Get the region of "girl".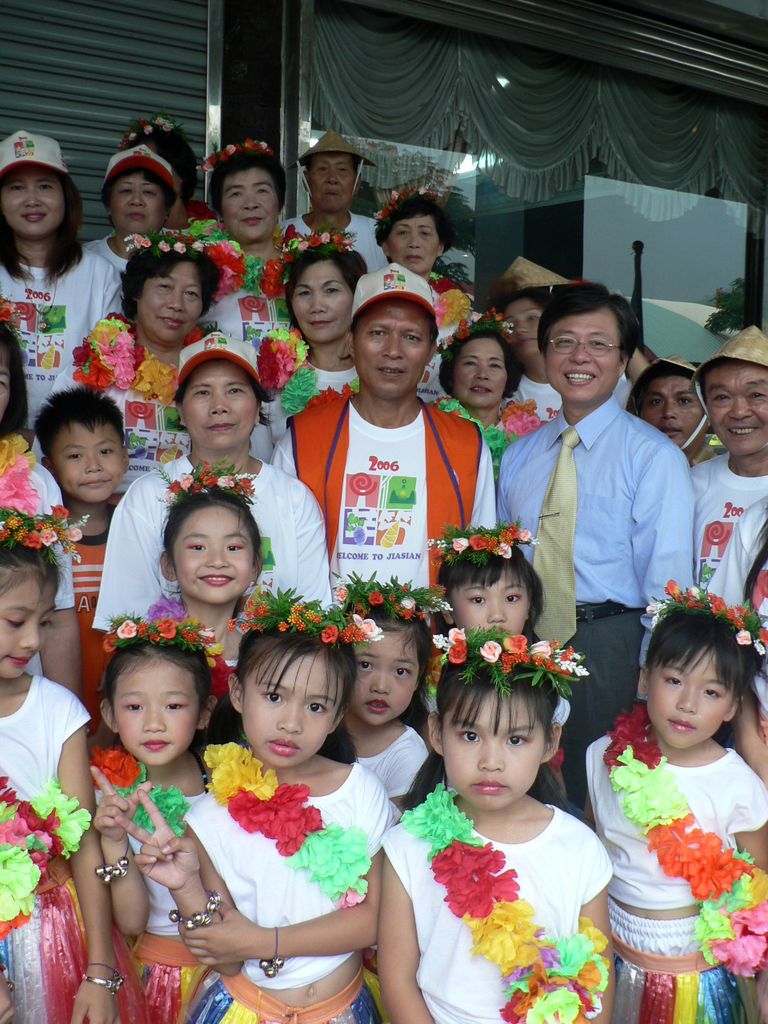
[x1=317, y1=571, x2=440, y2=1022].
